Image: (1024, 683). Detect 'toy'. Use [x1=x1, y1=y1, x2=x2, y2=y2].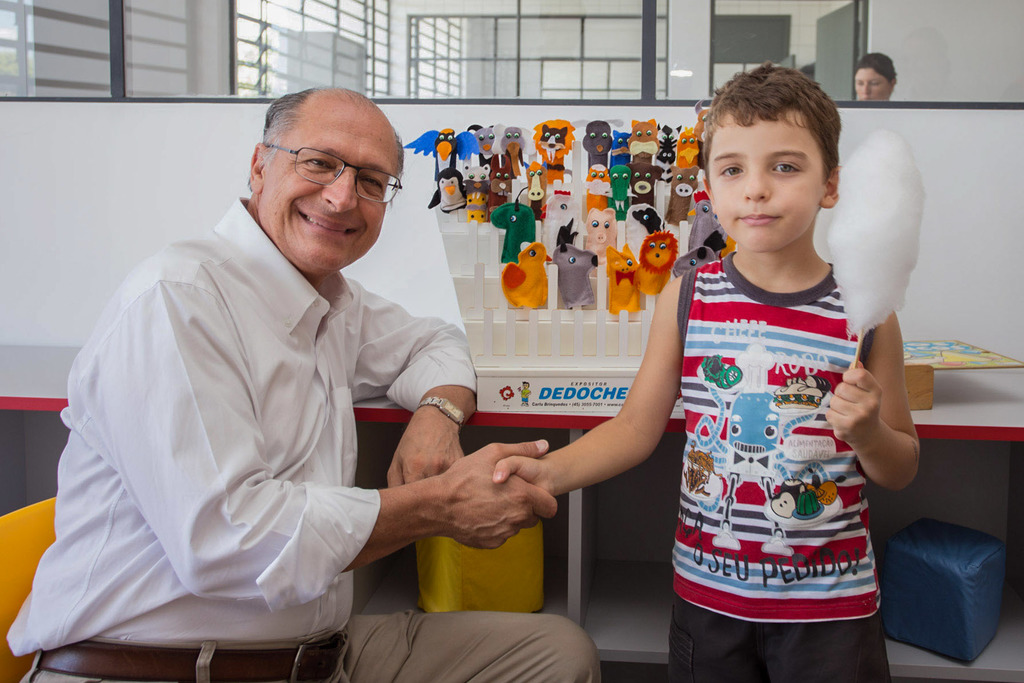
[x1=494, y1=208, x2=534, y2=250].
